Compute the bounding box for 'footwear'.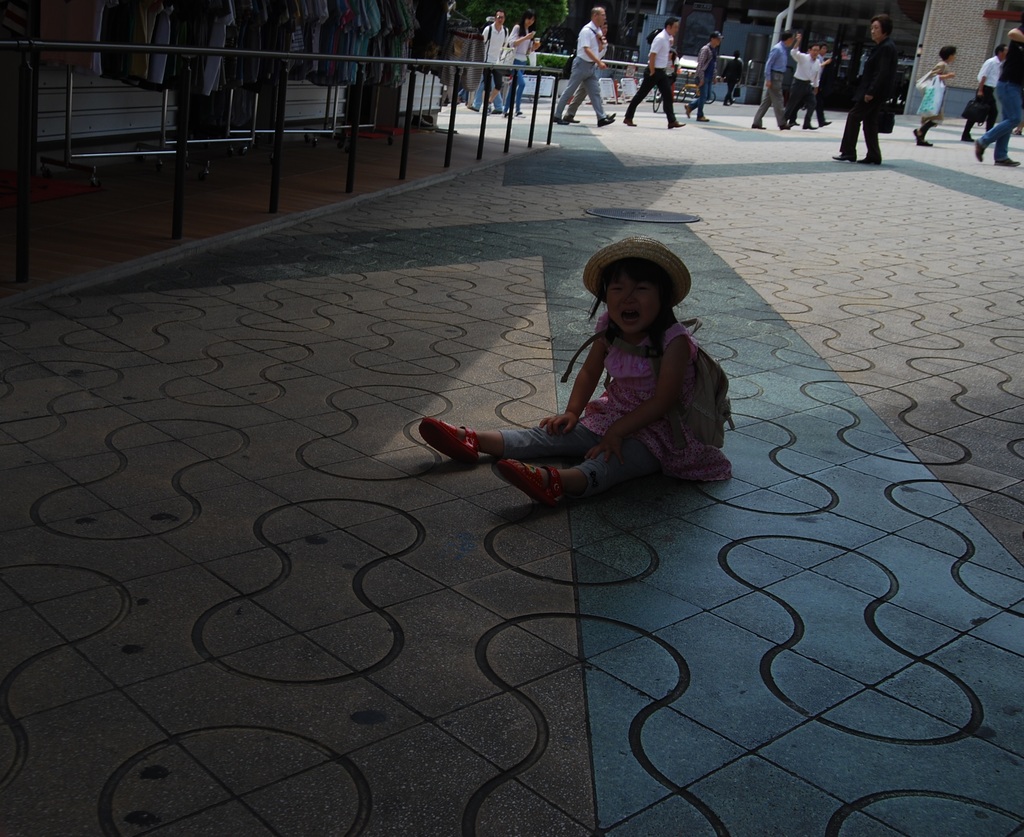
492:108:502:115.
